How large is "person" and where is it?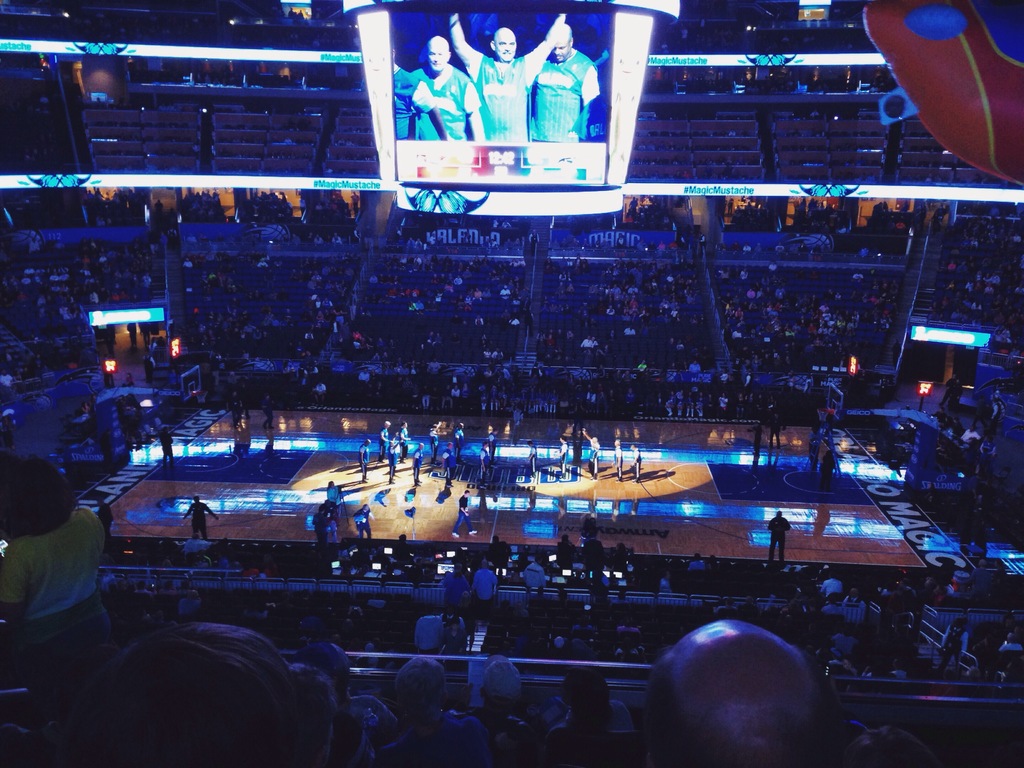
Bounding box: <box>548,666,632,747</box>.
